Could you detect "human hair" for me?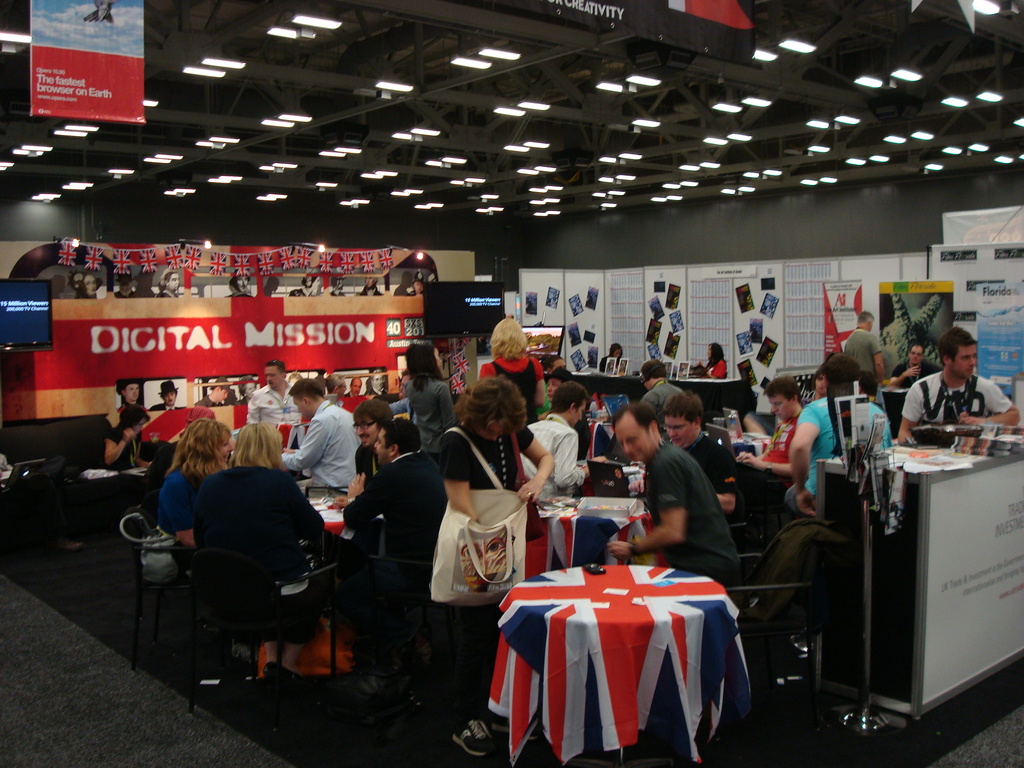
Detection result: bbox=(214, 419, 289, 476).
